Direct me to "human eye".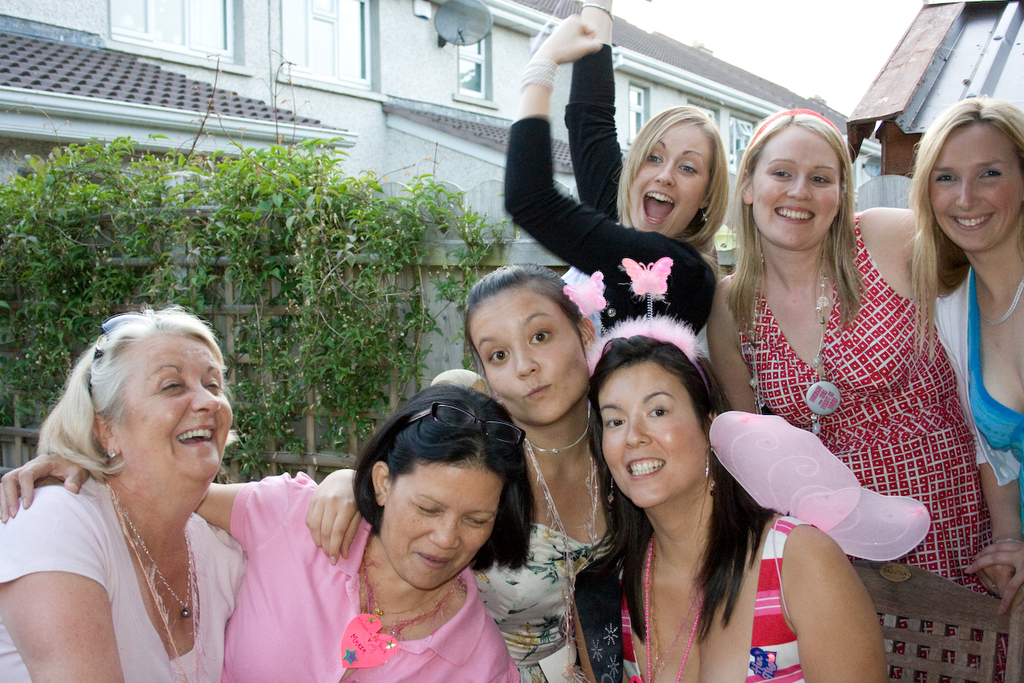
Direction: <region>486, 349, 509, 367</region>.
